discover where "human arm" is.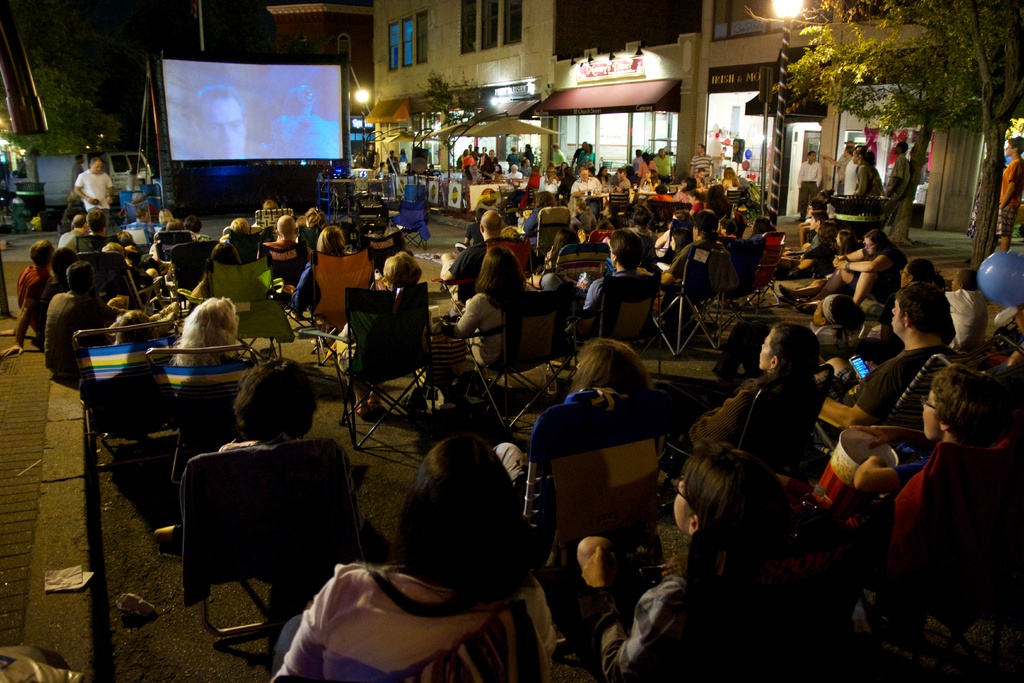
Discovered at bbox=(821, 154, 843, 172).
